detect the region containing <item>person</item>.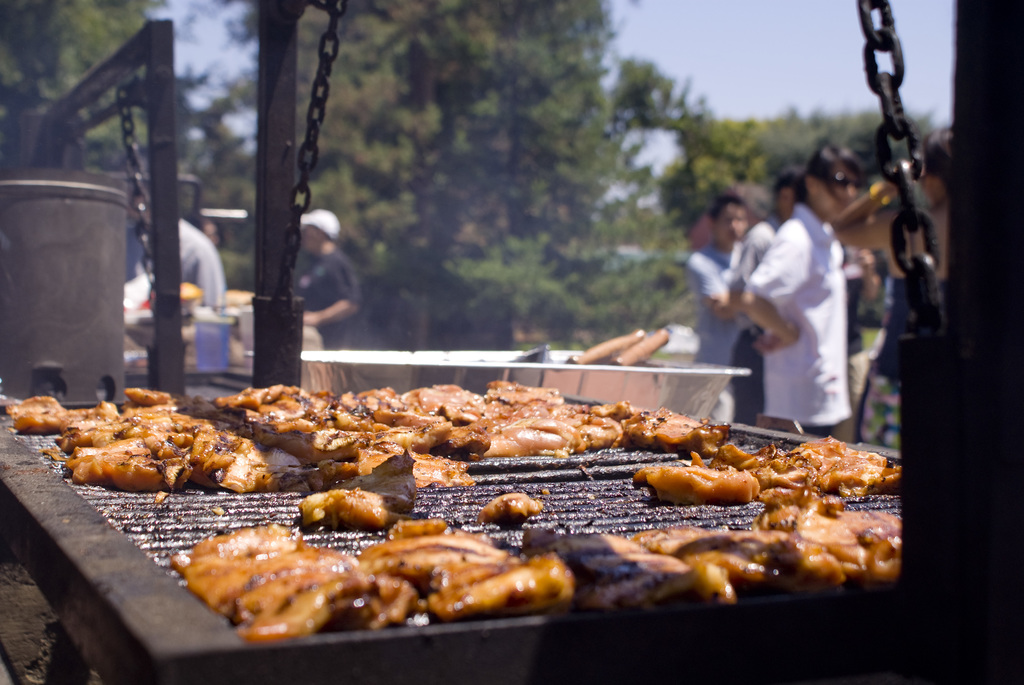
(294, 202, 363, 352).
